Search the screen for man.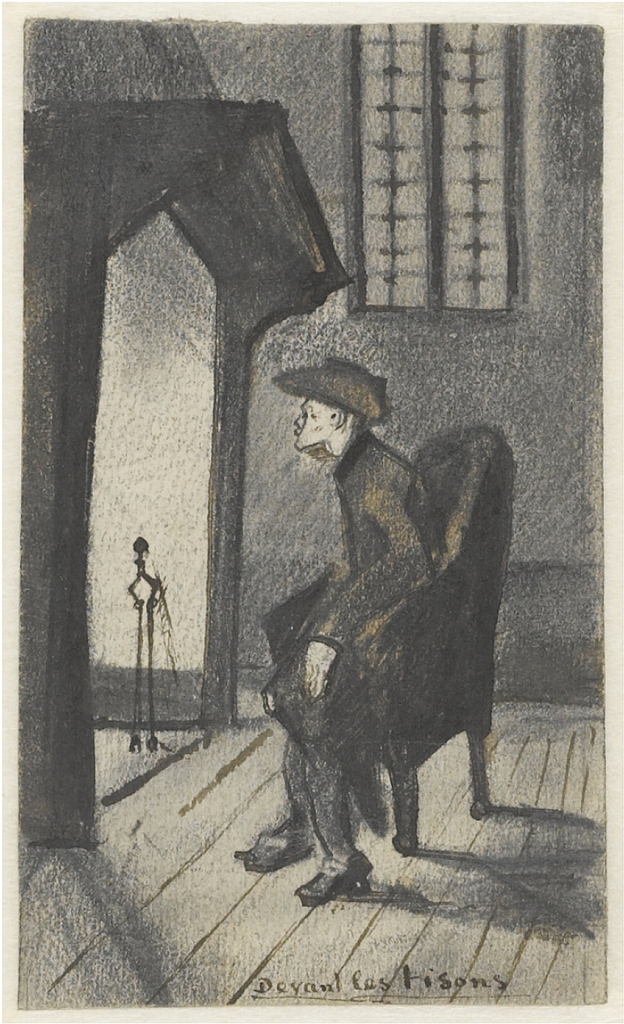
Found at [216,331,529,901].
